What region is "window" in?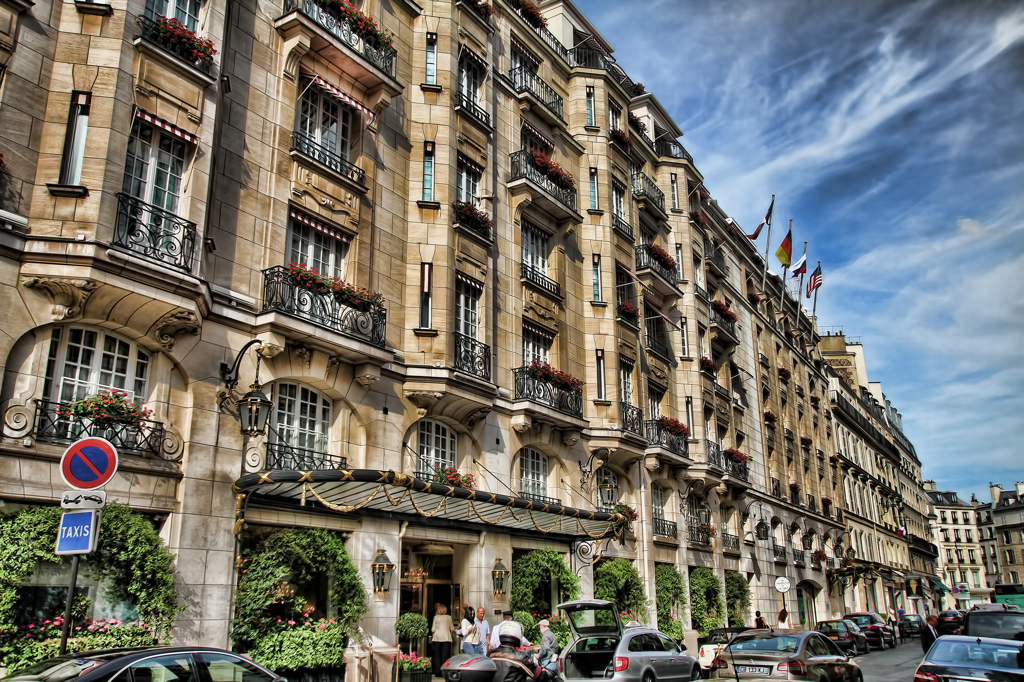
x1=590, y1=165, x2=602, y2=213.
